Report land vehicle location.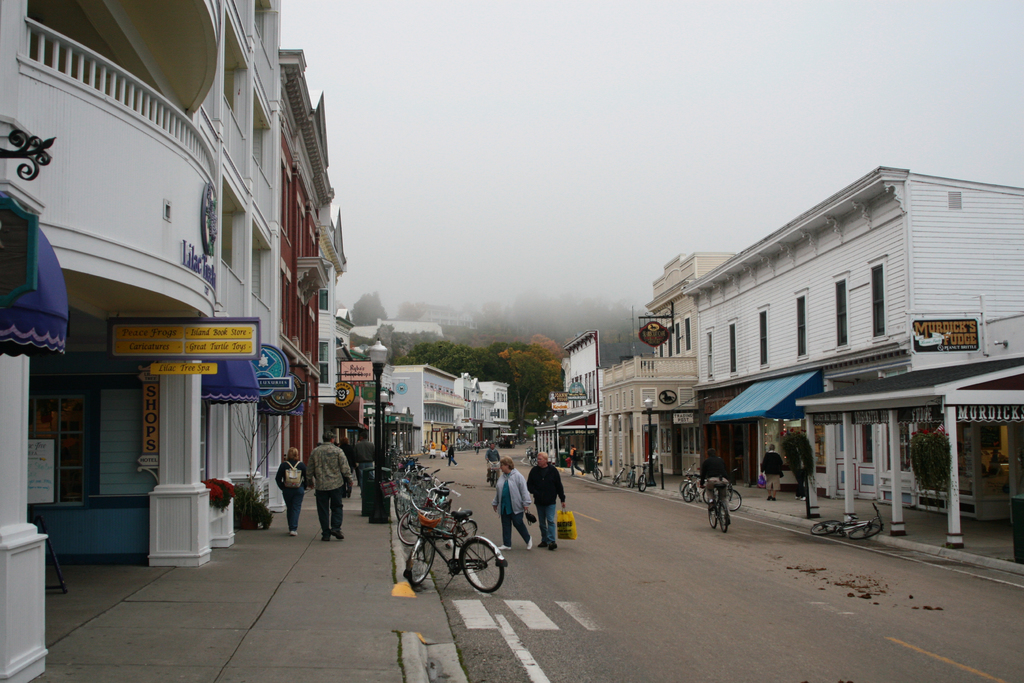
Report: crop(811, 500, 887, 537).
